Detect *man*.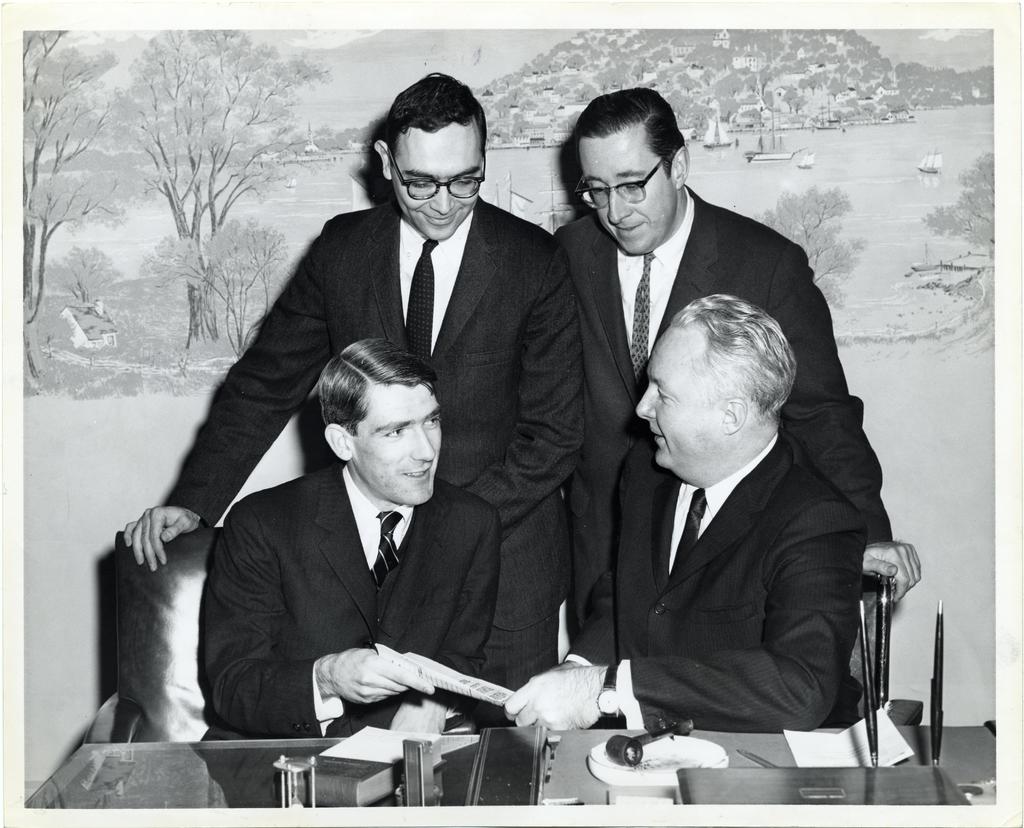
Detected at [122,69,577,731].
